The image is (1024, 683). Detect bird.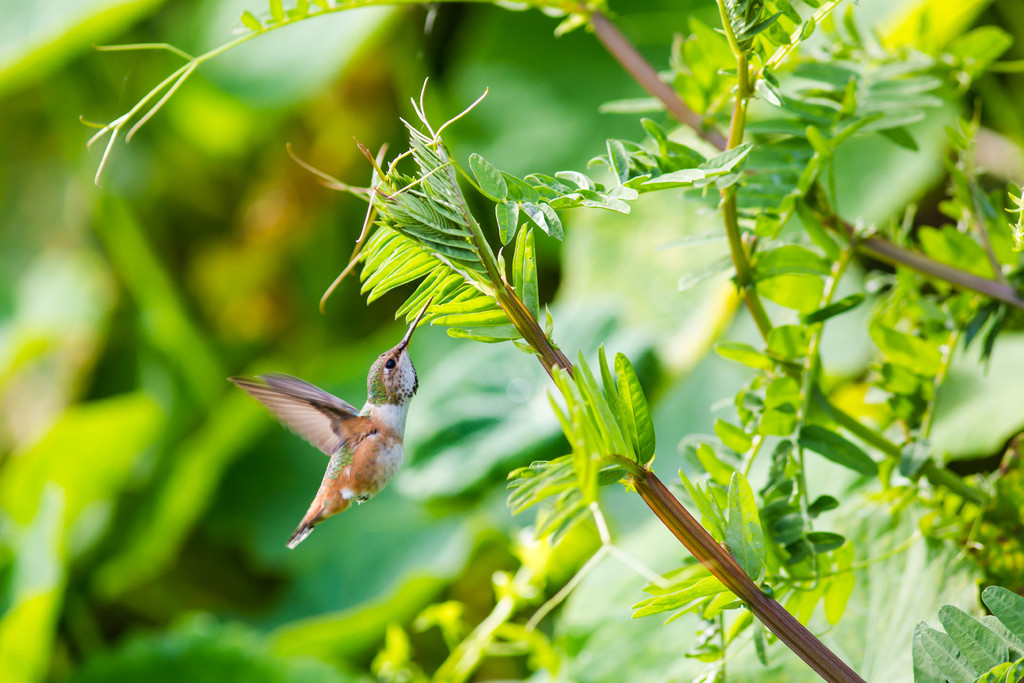
Detection: left=240, top=347, right=422, bottom=543.
